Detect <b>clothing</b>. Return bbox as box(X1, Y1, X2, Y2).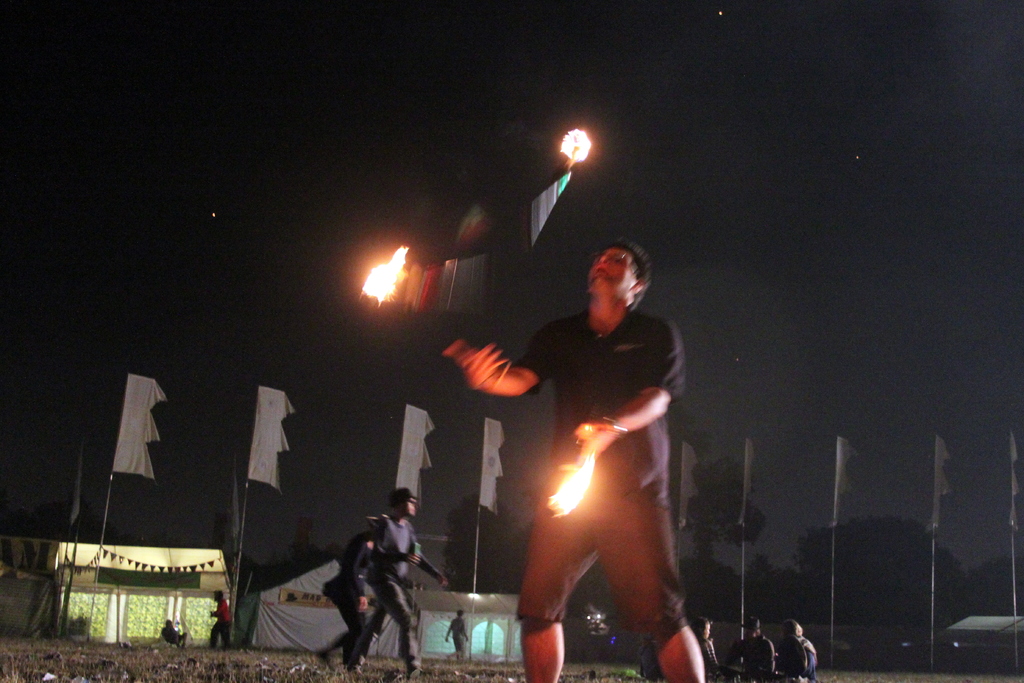
box(164, 623, 181, 645).
